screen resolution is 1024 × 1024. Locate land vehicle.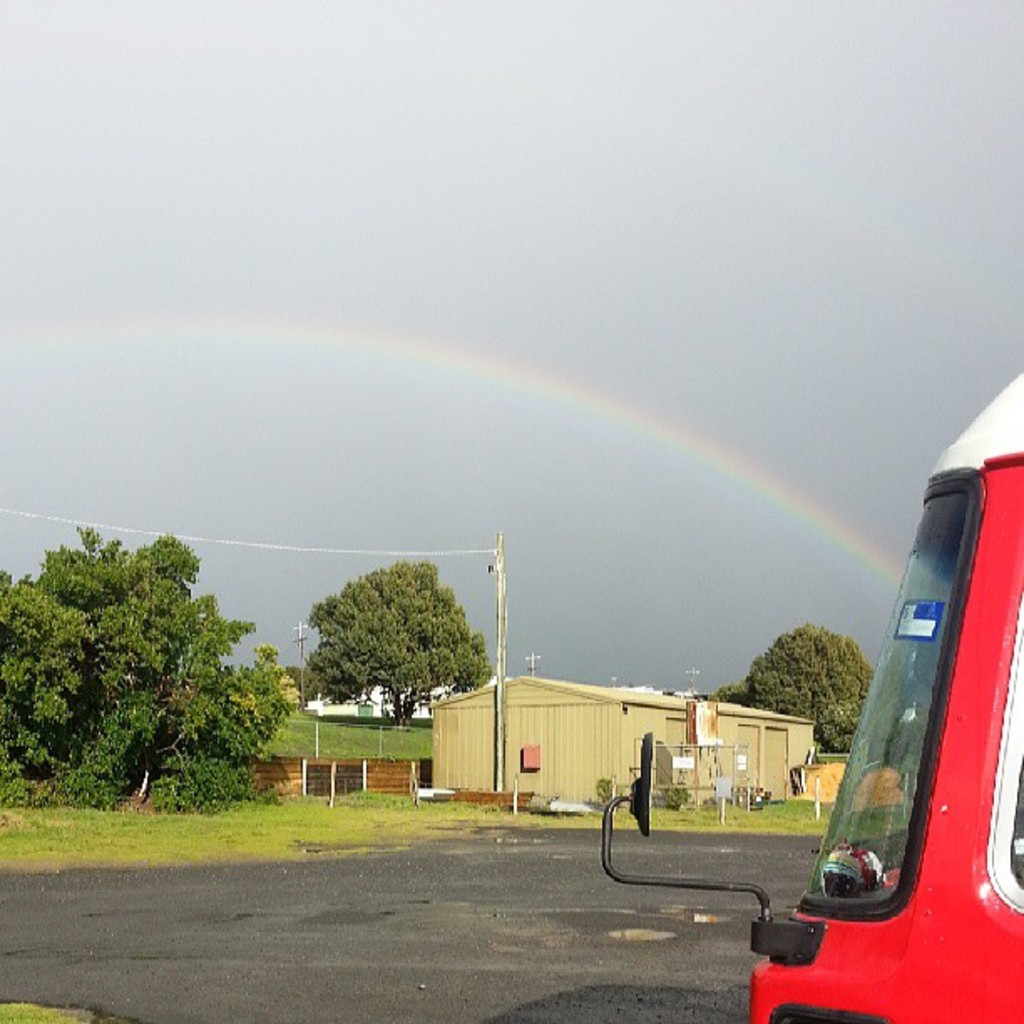
[602, 378, 1022, 1022].
